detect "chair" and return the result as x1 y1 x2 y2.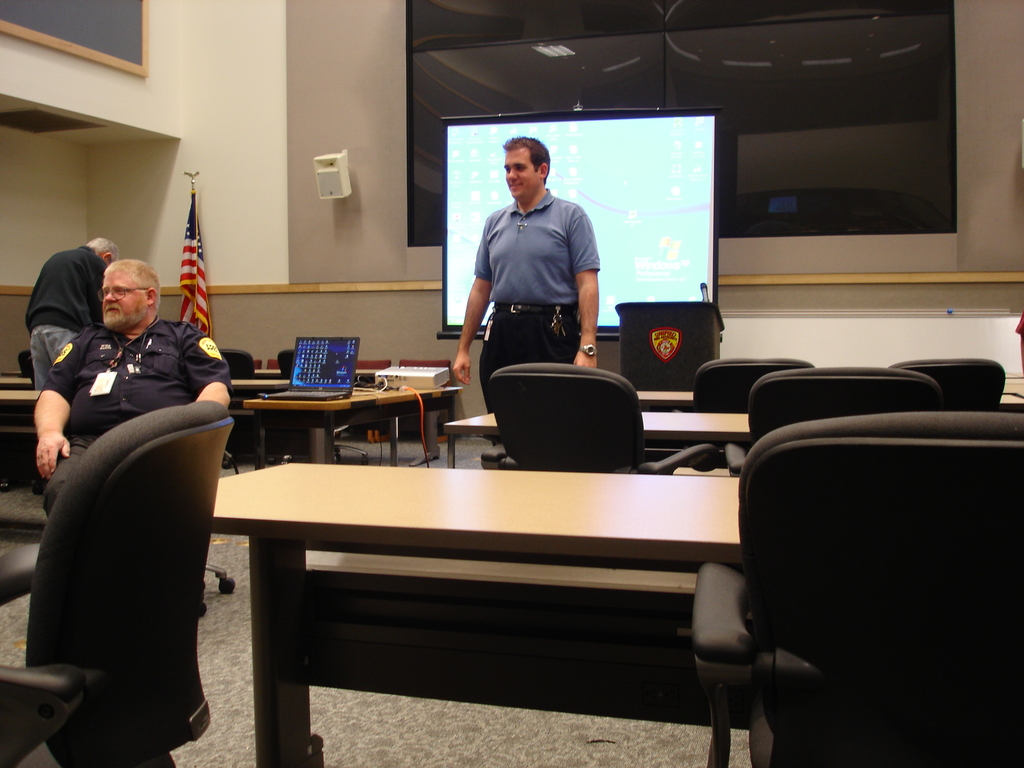
221 346 257 381.
